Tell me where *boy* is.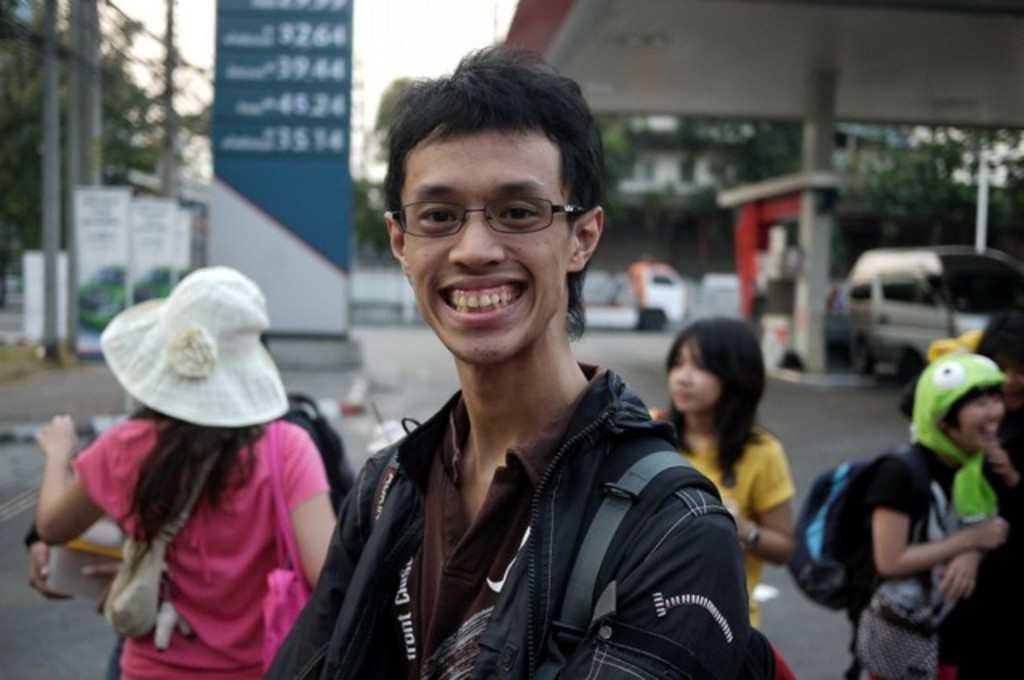
*boy* is at {"x1": 24, "y1": 264, "x2": 352, "y2": 678}.
